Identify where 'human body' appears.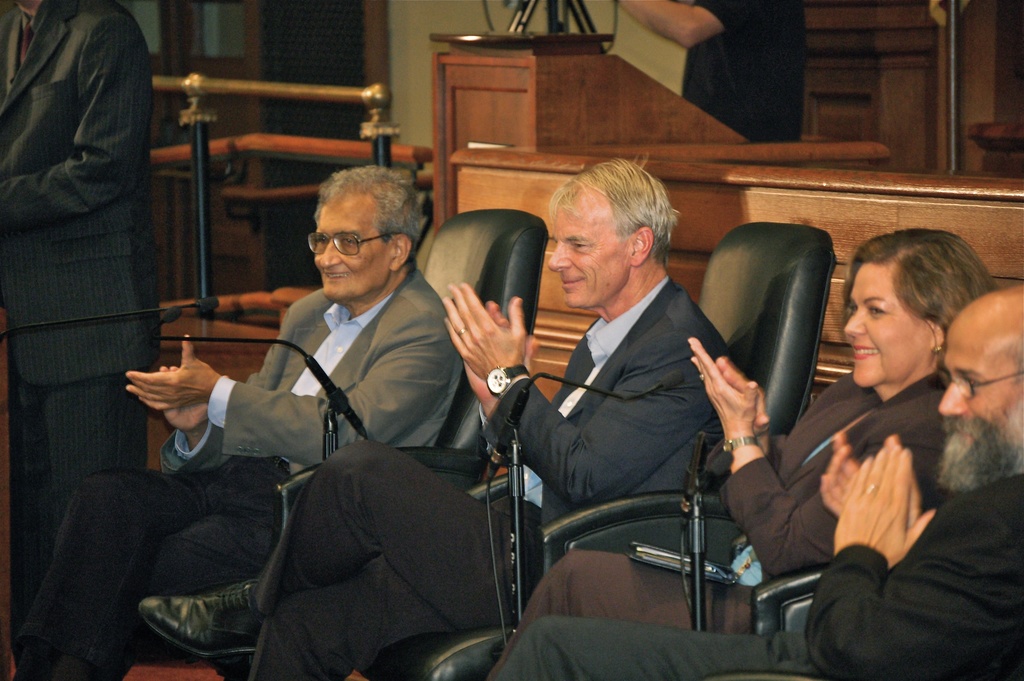
Appears at (left=132, top=269, right=741, bottom=680).
